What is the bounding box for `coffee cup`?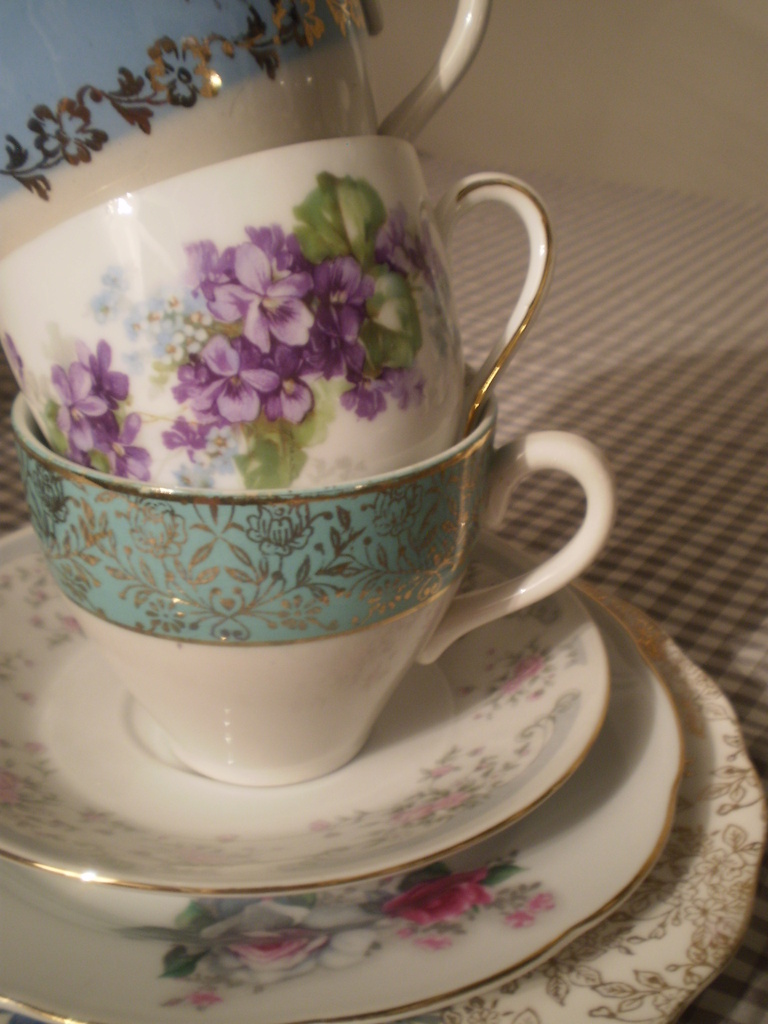
left=10, top=383, right=618, bottom=784.
